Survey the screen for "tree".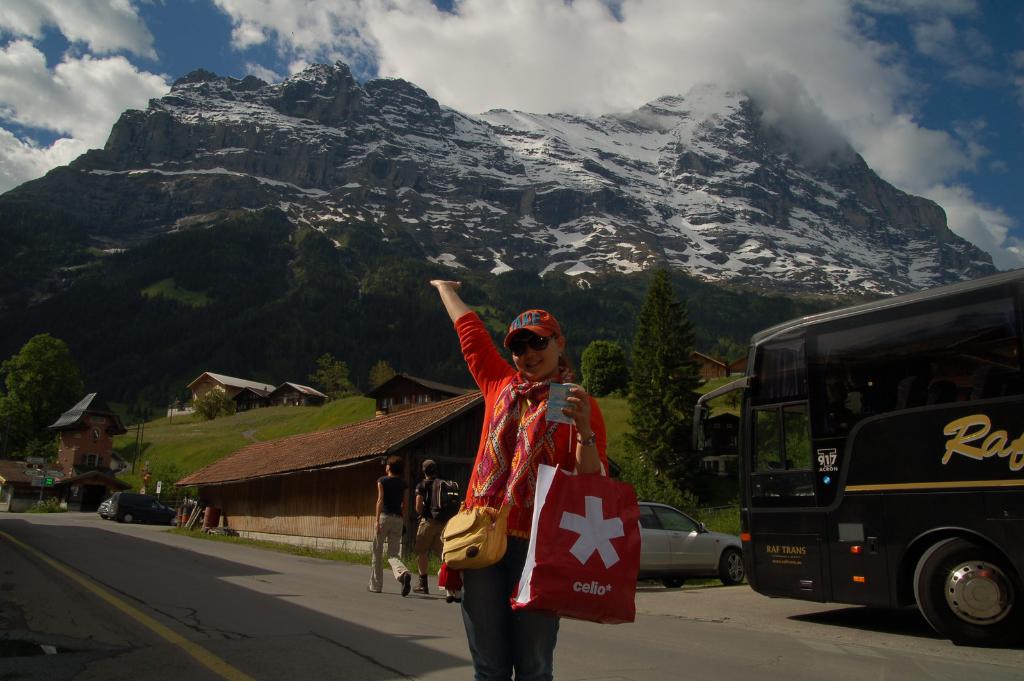
Survey found: locate(5, 335, 81, 437).
